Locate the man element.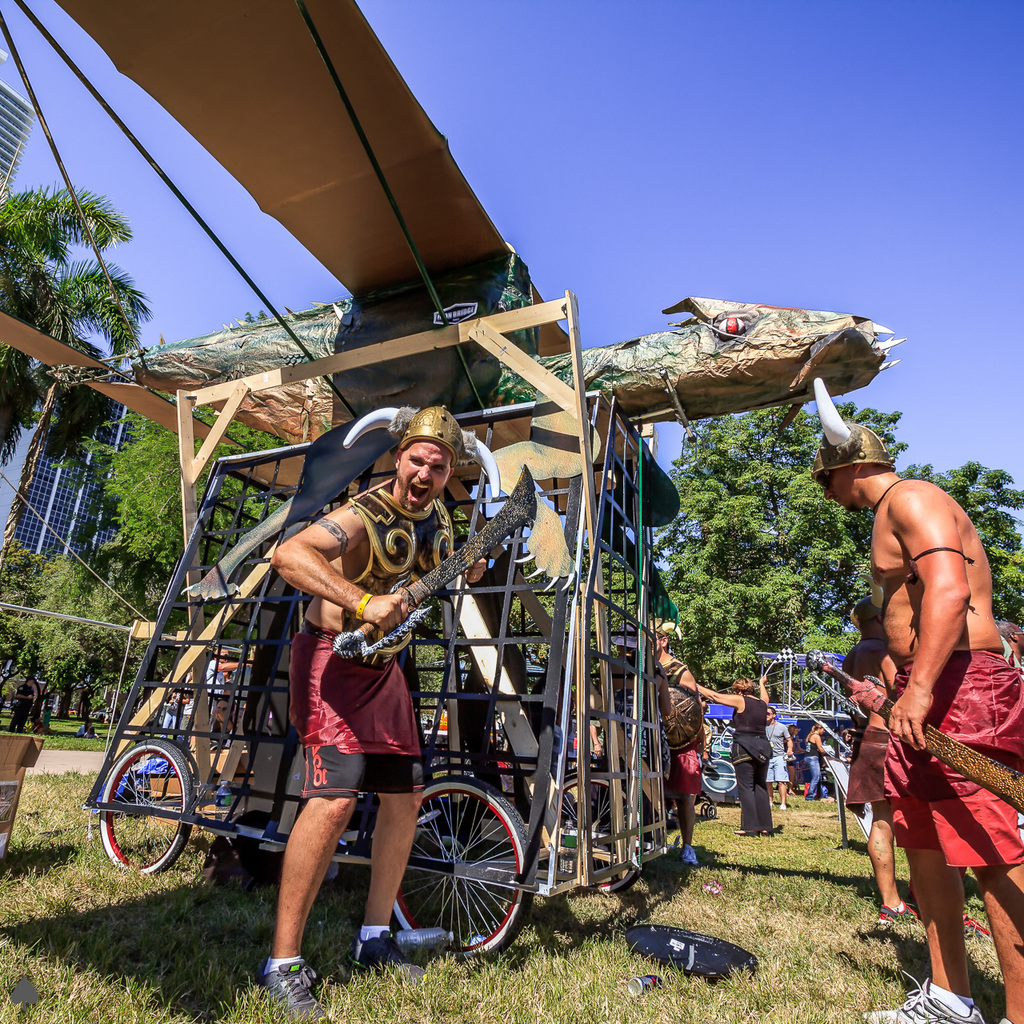
Element bbox: 633:619:698:869.
